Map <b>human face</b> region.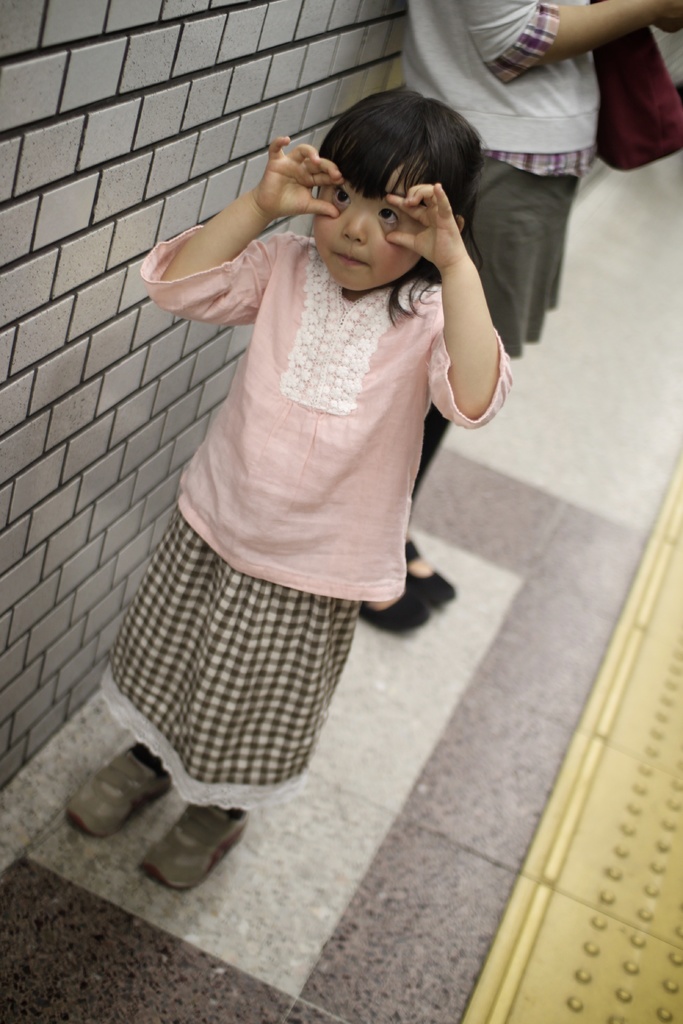
Mapped to <bbox>313, 154, 436, 292</bbox>.
